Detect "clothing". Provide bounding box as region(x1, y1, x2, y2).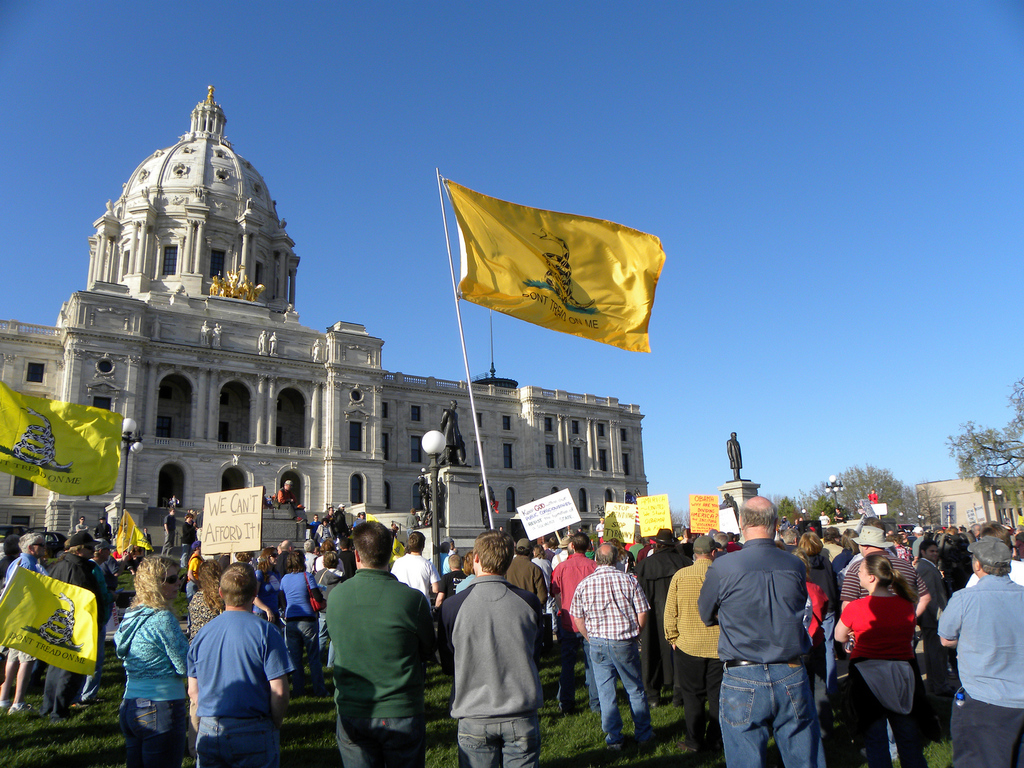
region(108, 603, 196, 767).
